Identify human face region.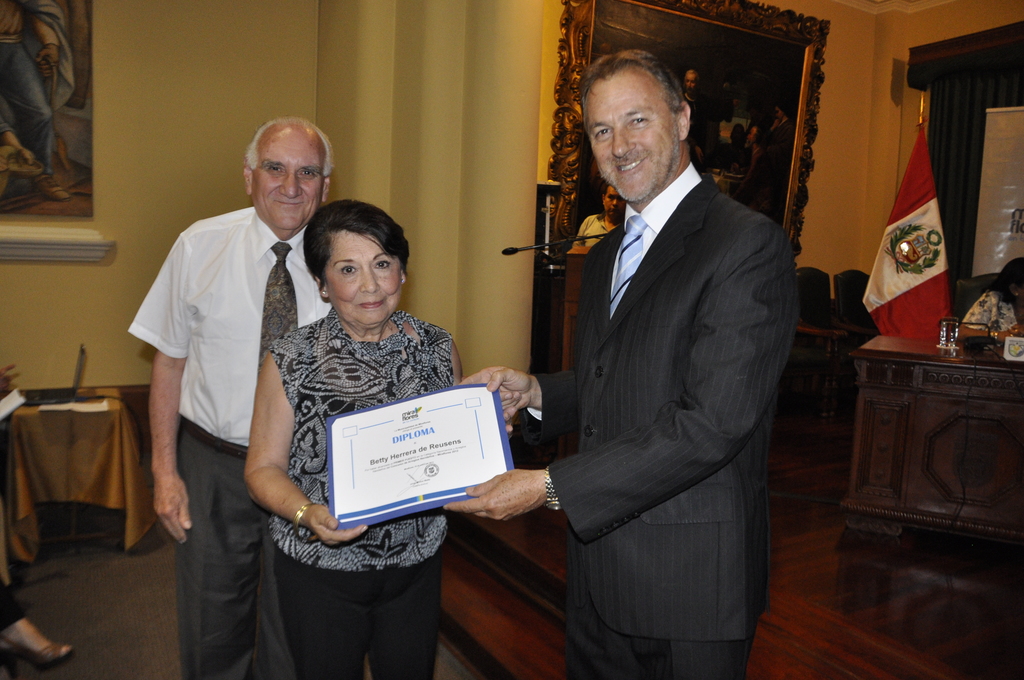
Region: 324 227 403 328.
